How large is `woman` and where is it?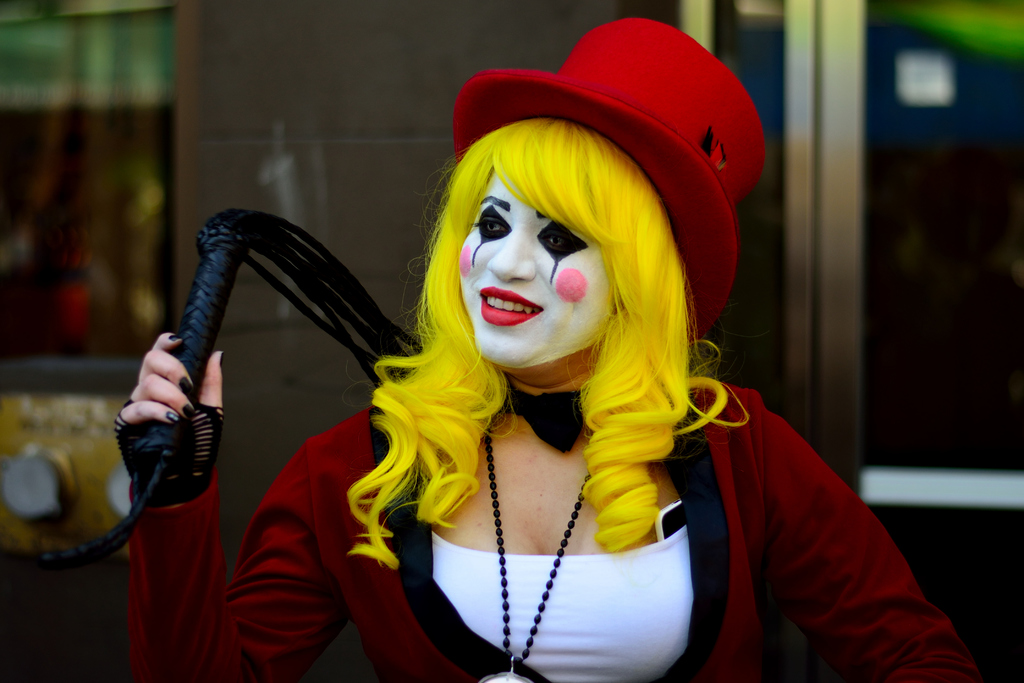
Bounding box: locate(111, 13, 980, 682).
